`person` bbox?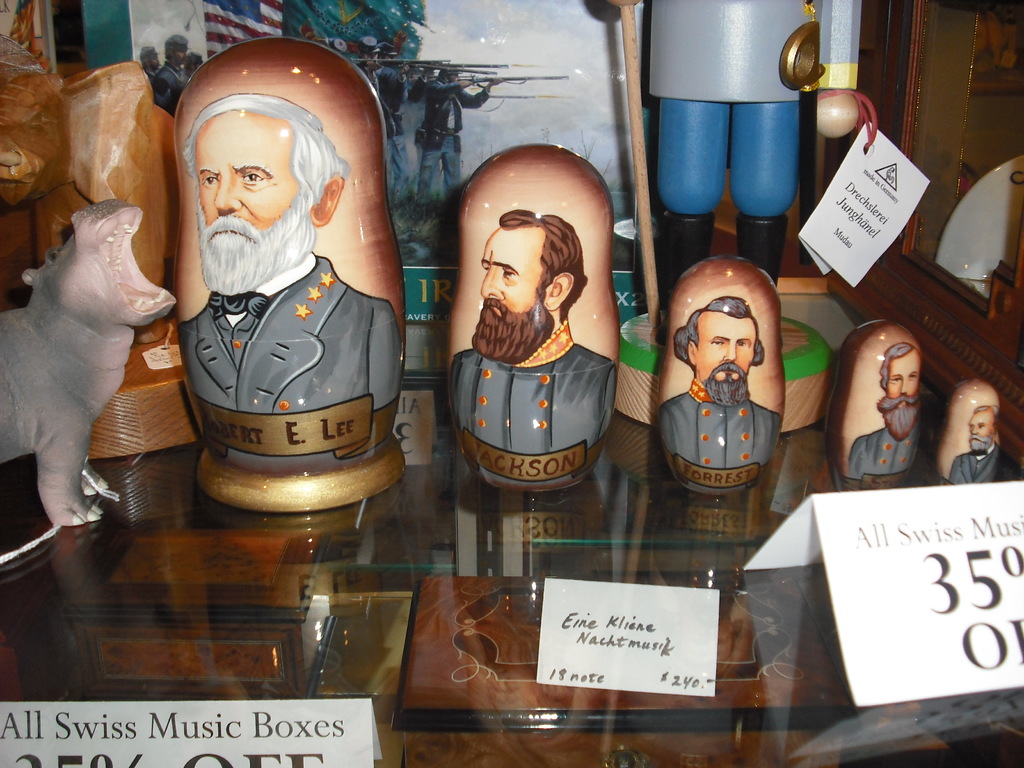
(x1=154, y1=32, x2=193, y2=110)
